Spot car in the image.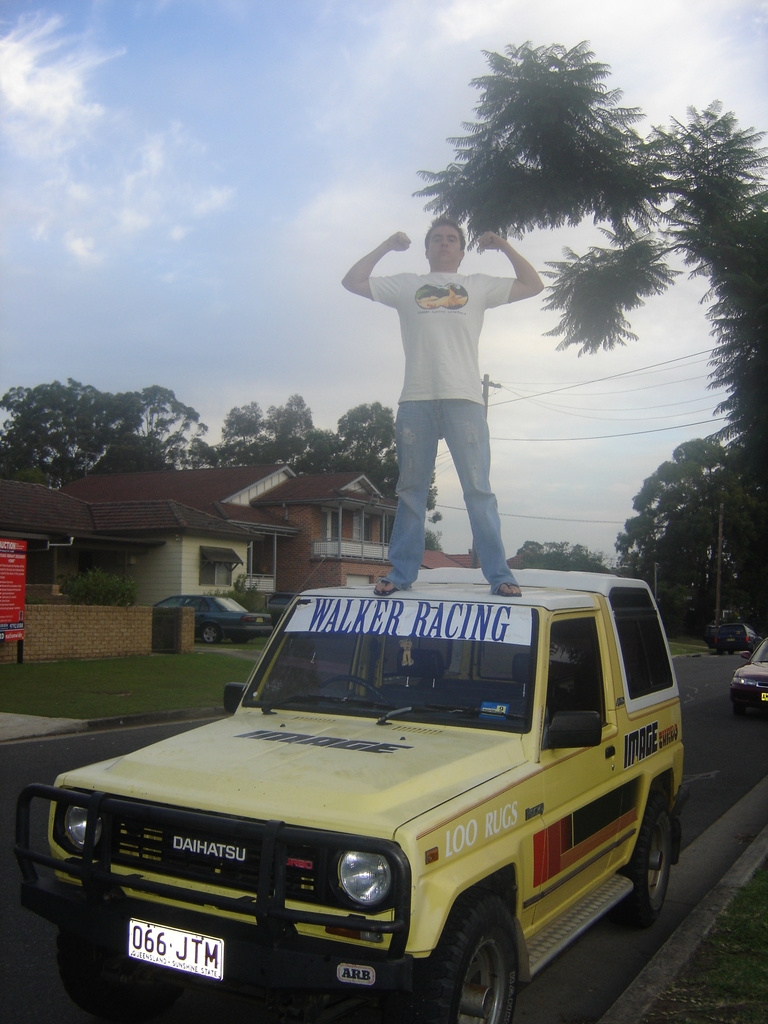
car found at x1=35, y1=566, x2=696, y2=1013.
